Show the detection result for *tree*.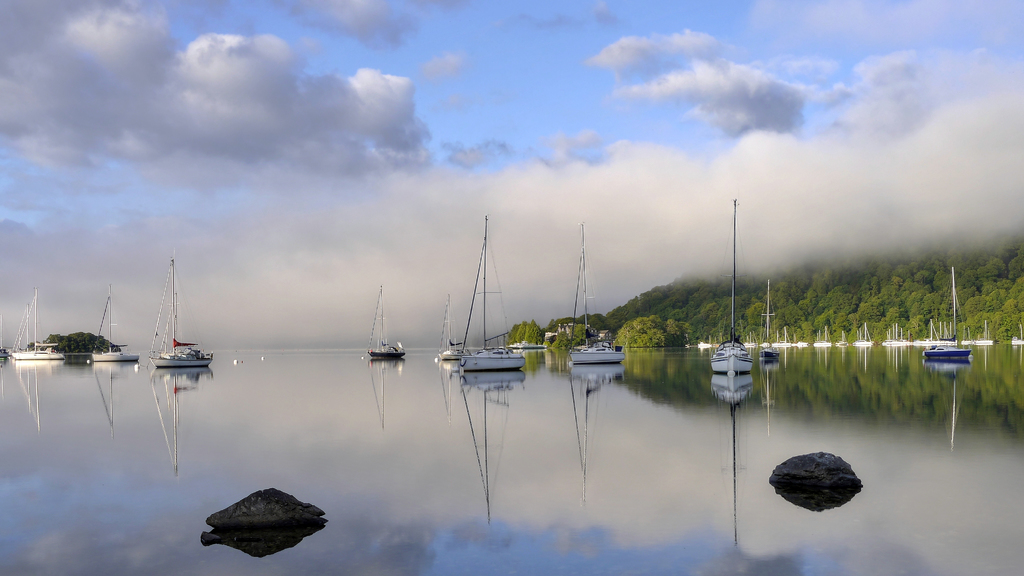
[525,322,542,347].
